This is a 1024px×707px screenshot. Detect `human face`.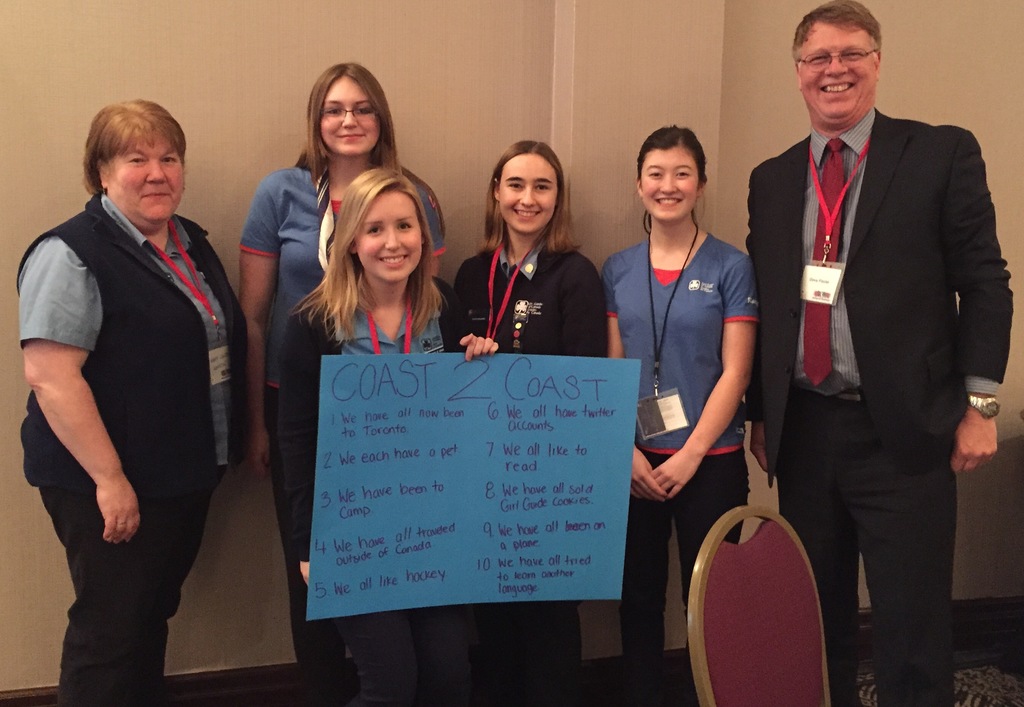
324, 83, 380, 150.
